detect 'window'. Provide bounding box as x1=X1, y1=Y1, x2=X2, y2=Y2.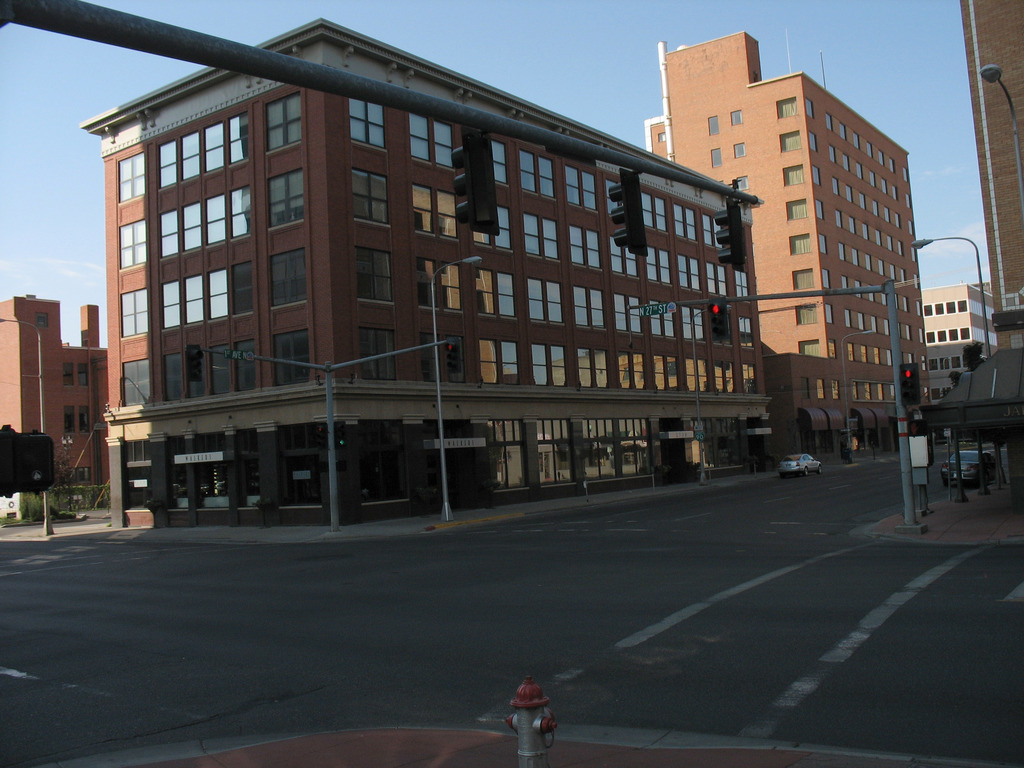
x1=683, y1=305, x2=703, y2=340.
